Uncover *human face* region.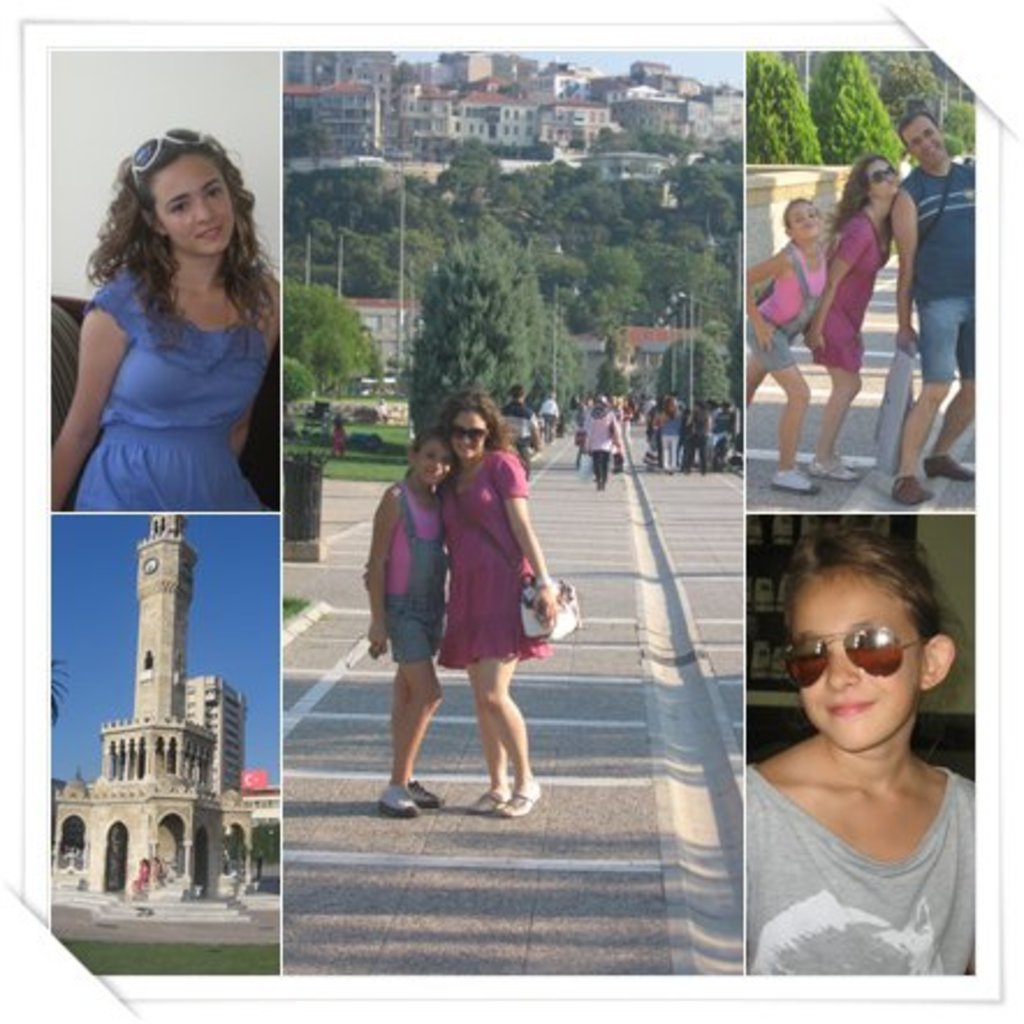
Uncovered: 792, 563, 920, 758.
